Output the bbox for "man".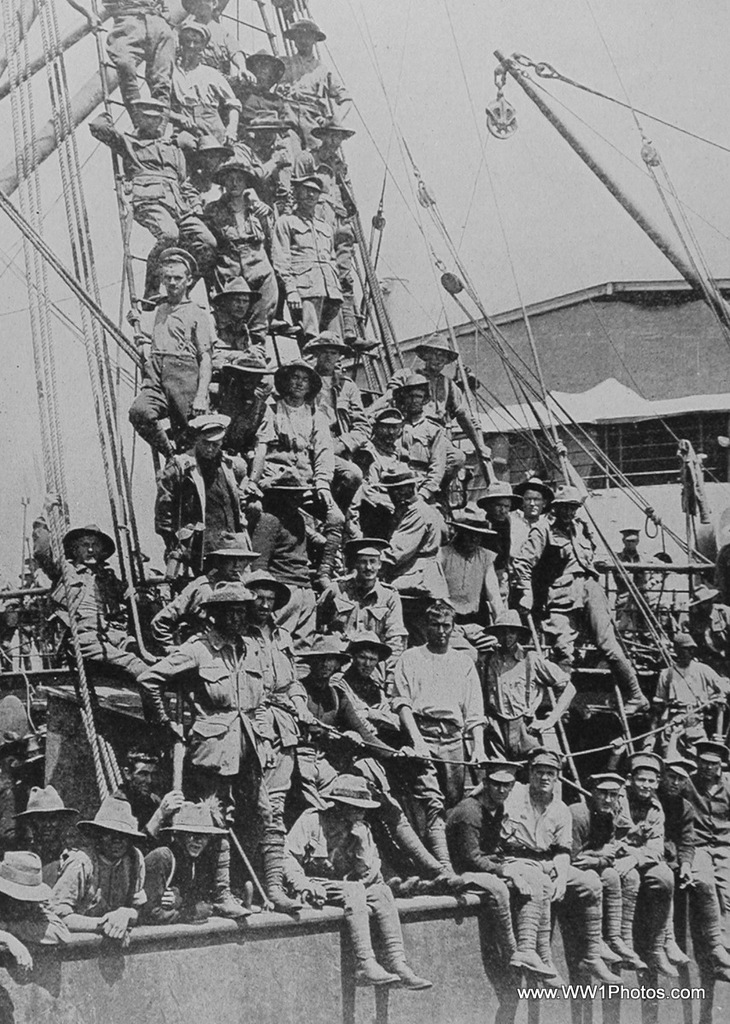
140:602:315:919.
